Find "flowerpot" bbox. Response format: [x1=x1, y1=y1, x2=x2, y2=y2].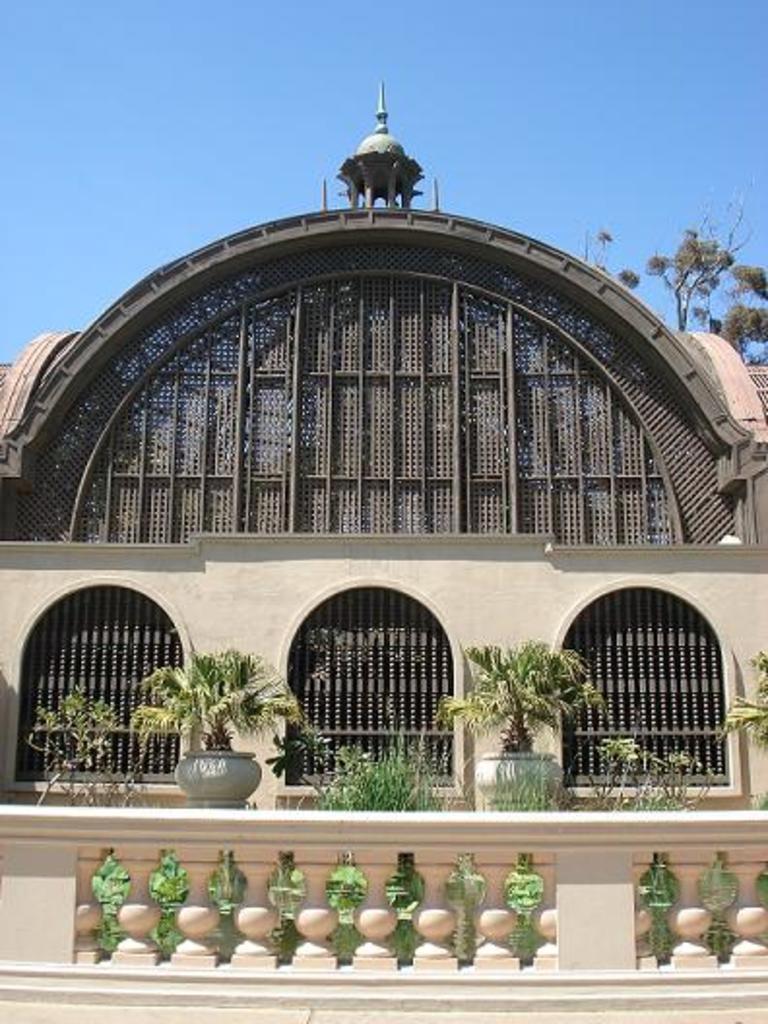
[x1=165, y1=758, x2=262, y2=809].
